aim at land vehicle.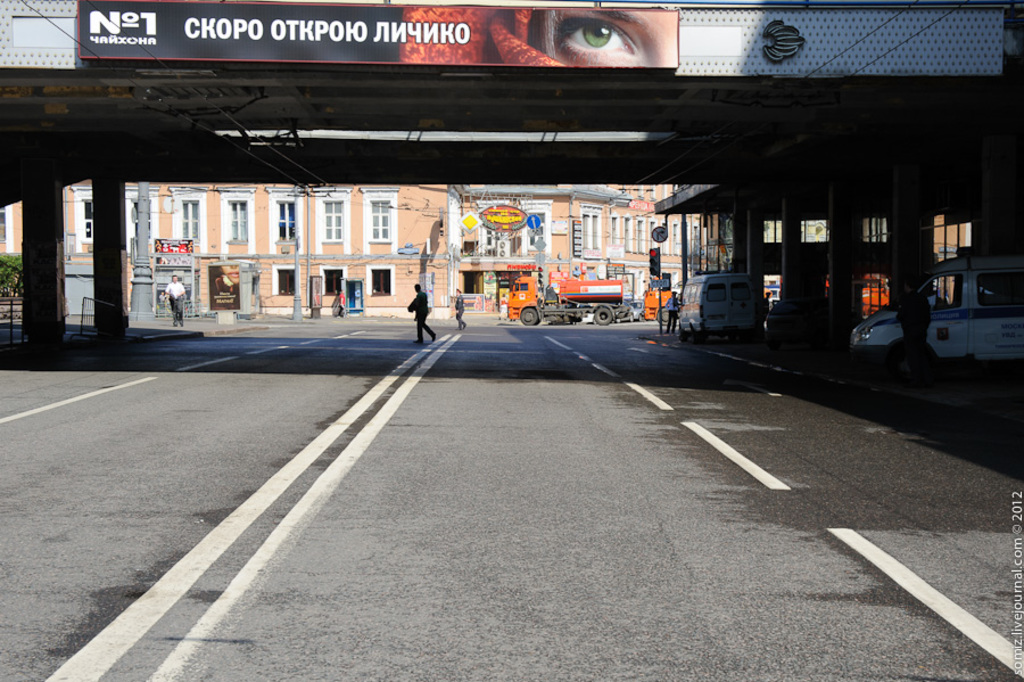
Aimed at Rect(851, 245, 1023, 385).
